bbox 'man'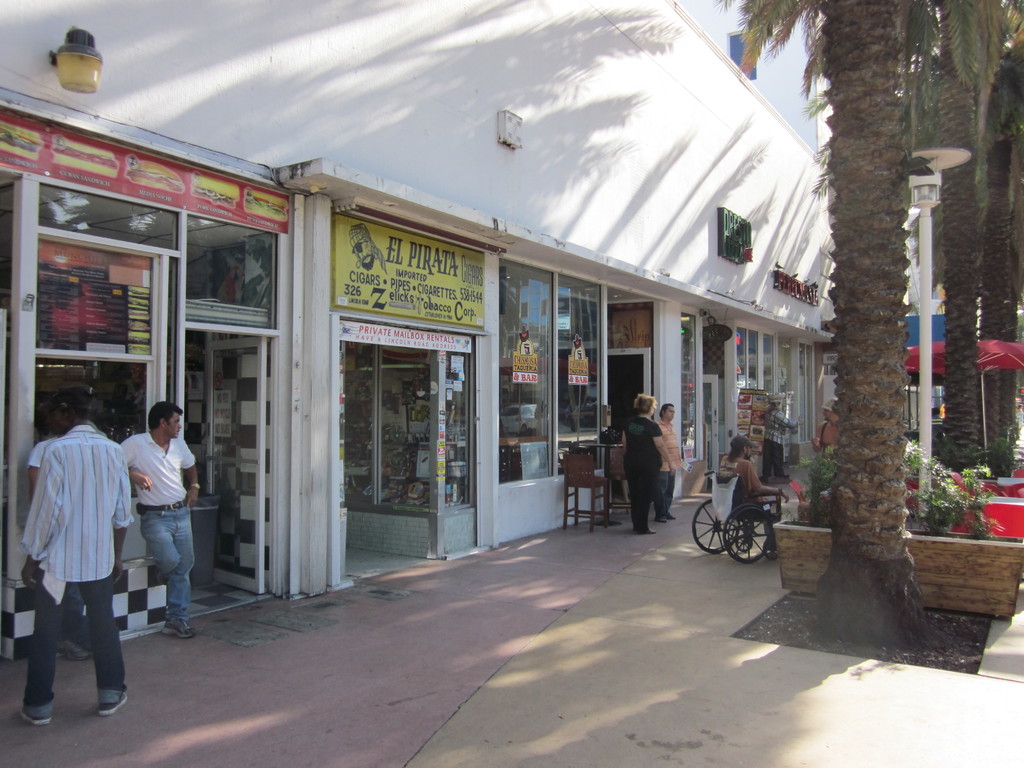
{"x1": 15, "y1": 385, "x2": 134, "y2": 732}
